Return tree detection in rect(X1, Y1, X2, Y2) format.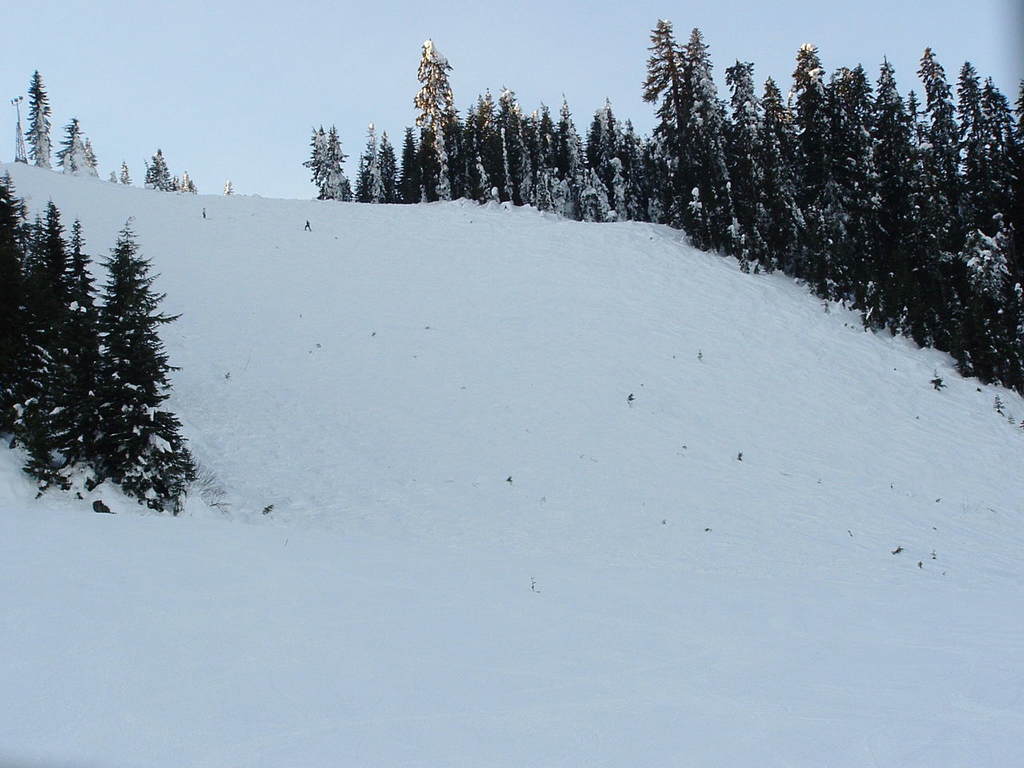
rect(17, 67, 198, 195).
